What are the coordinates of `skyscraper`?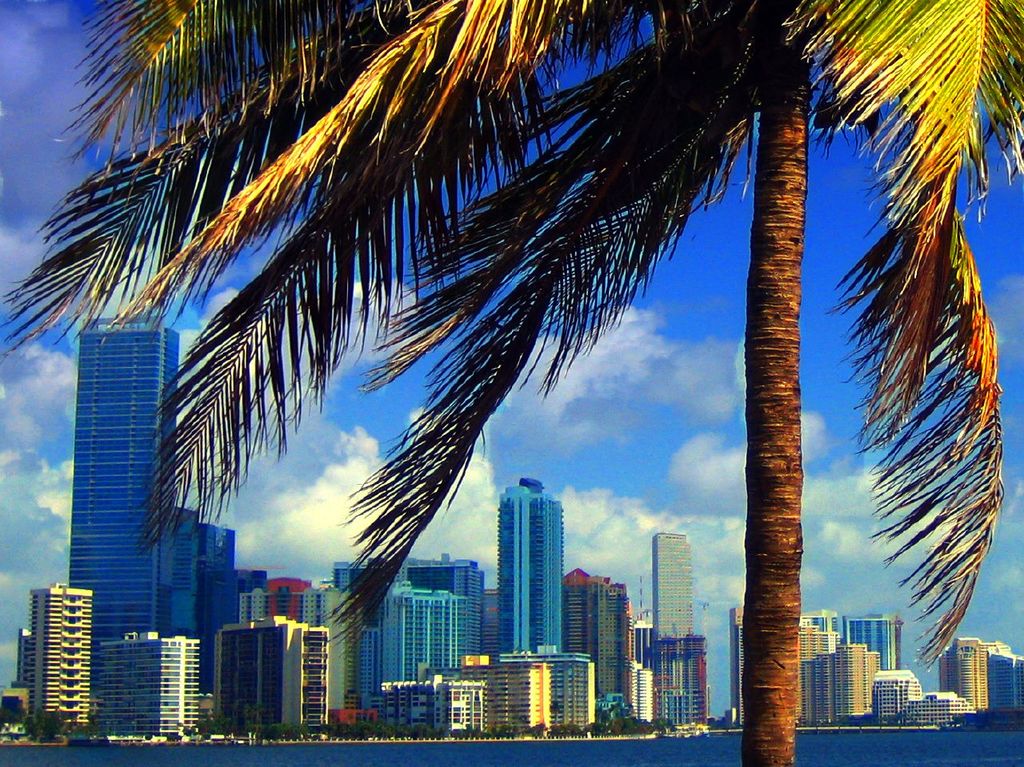
(left=569, top=570, right=657, bottom=730).
